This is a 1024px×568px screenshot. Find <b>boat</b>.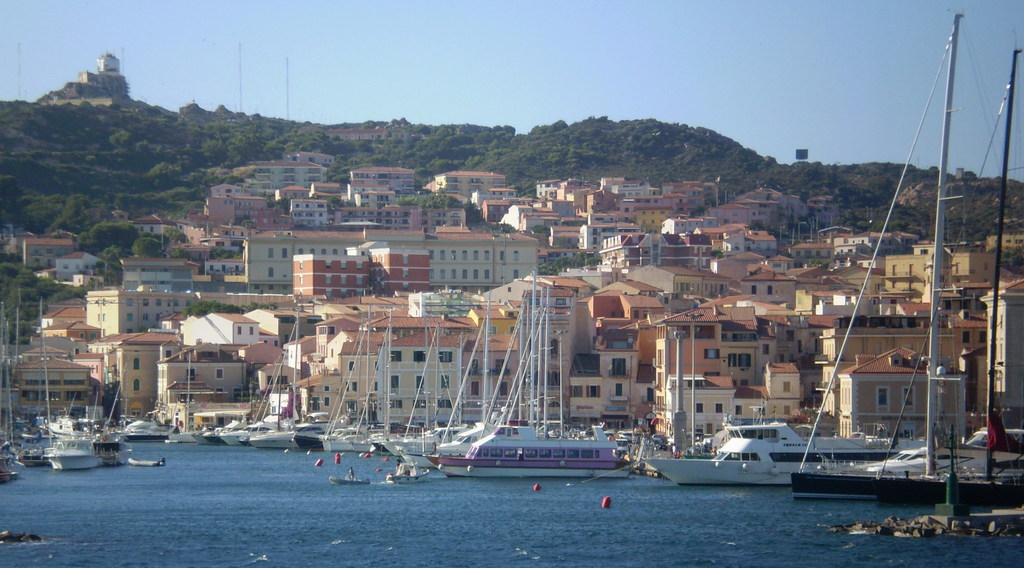
Bounding box: 121,416,179,435.
